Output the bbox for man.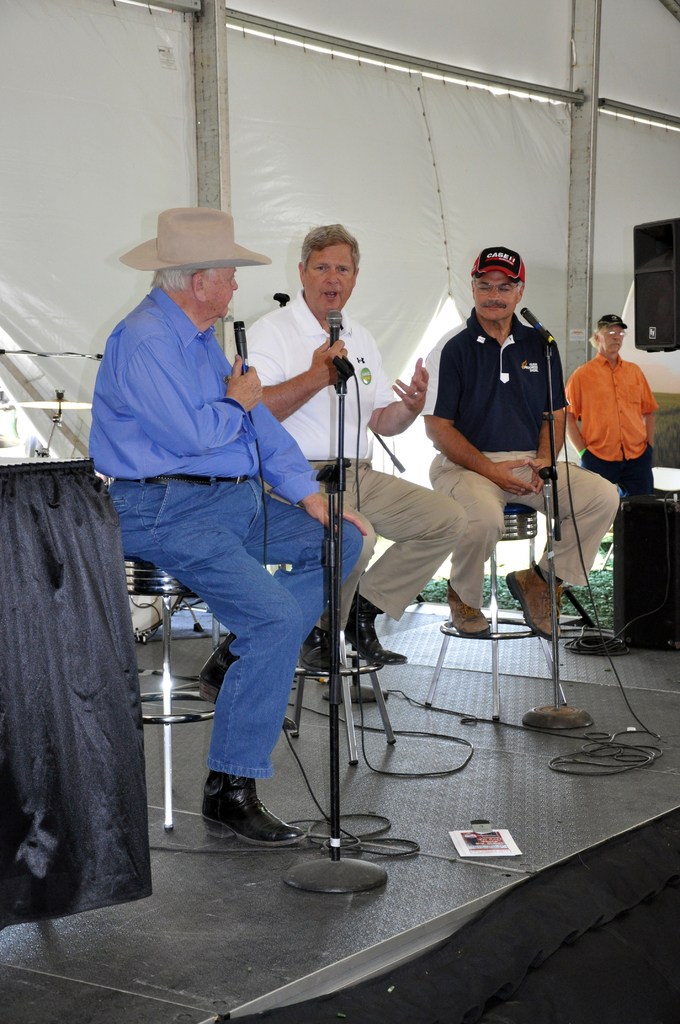
93 206 378 846.
